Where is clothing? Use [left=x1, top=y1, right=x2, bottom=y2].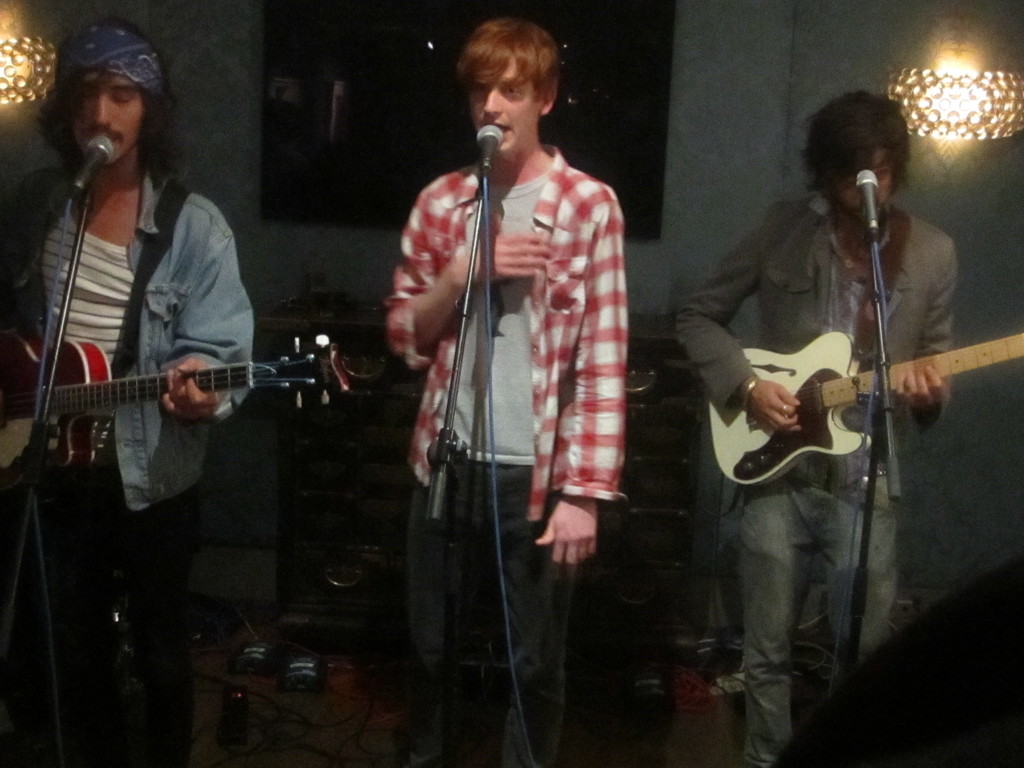
[left=665, top=186, right=960, bottom=767].
